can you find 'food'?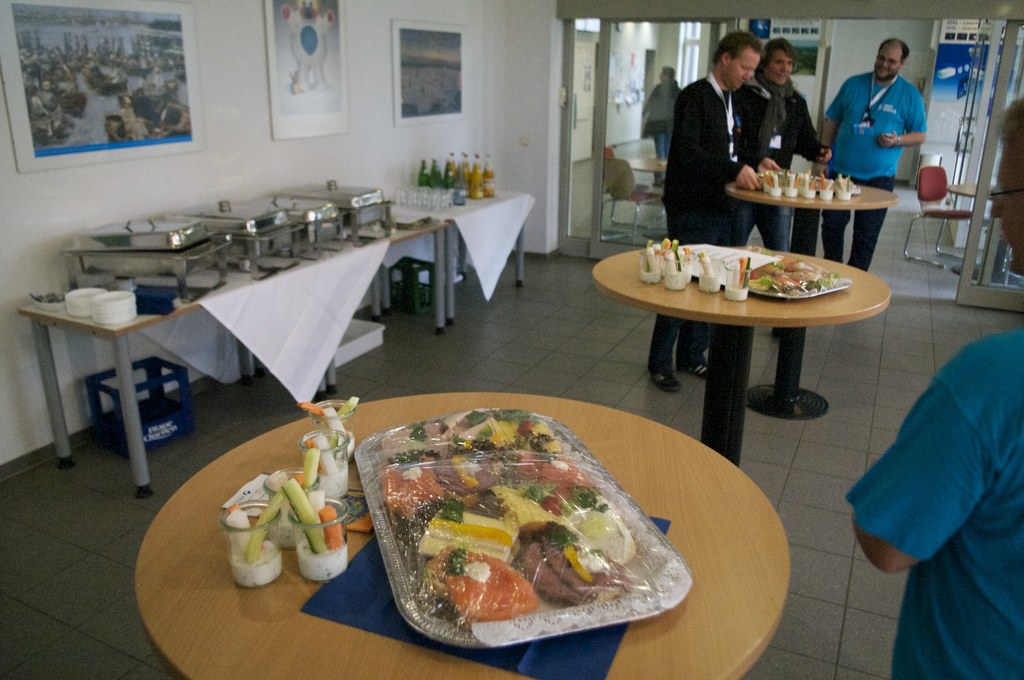
Yes, bounding box: 655, 242, 662, 253.
